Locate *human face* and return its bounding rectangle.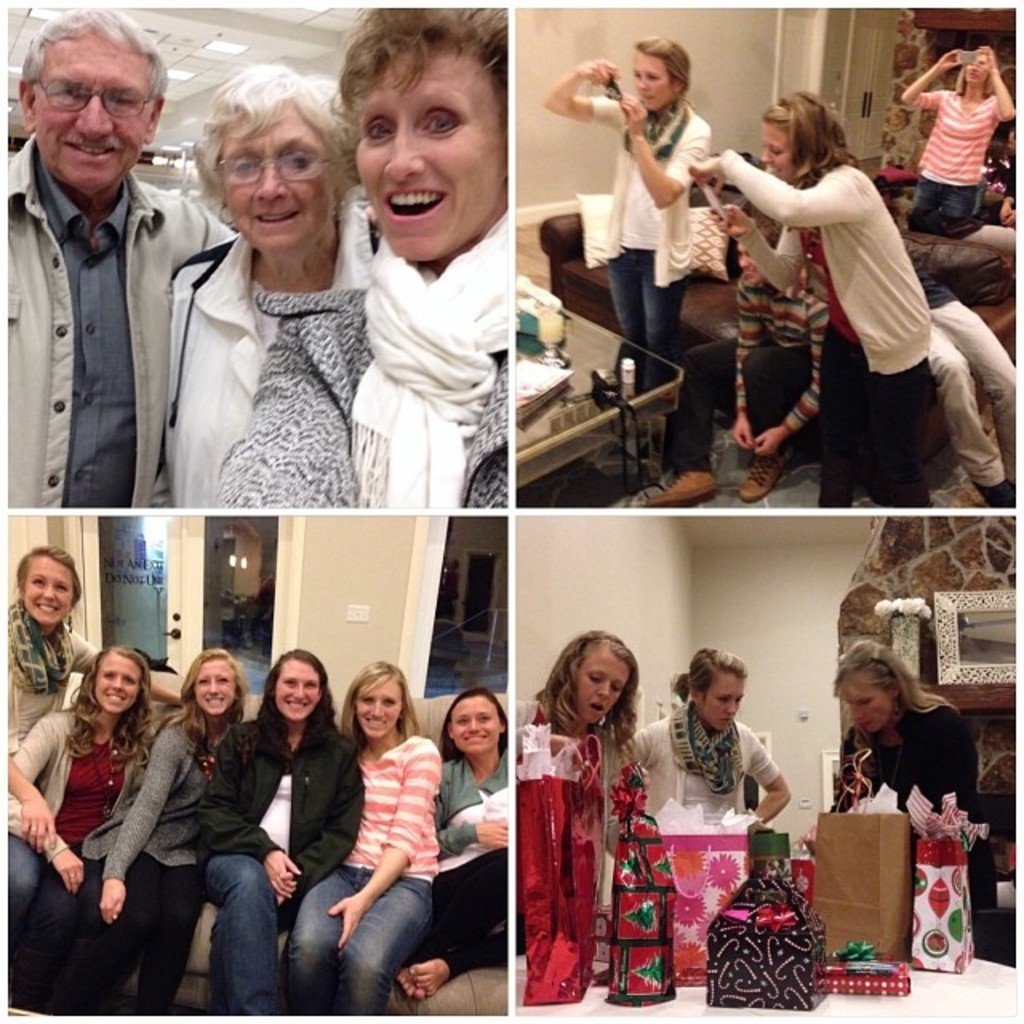
rect(270, 662, 325, 718).
